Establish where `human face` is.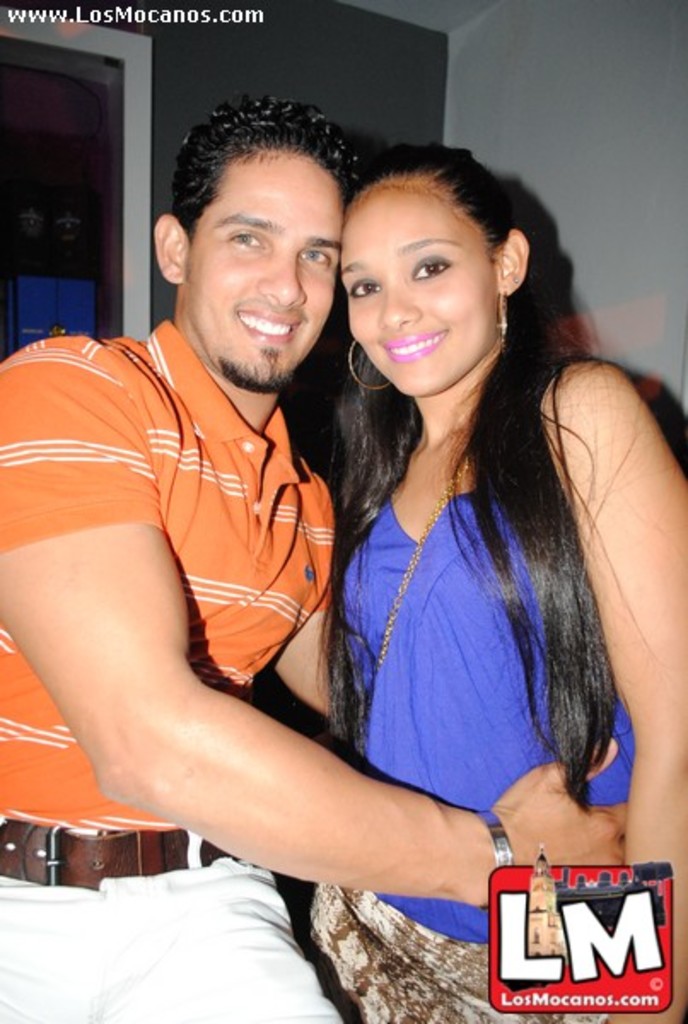
Established at bbox(340, 186, 497, 398).
